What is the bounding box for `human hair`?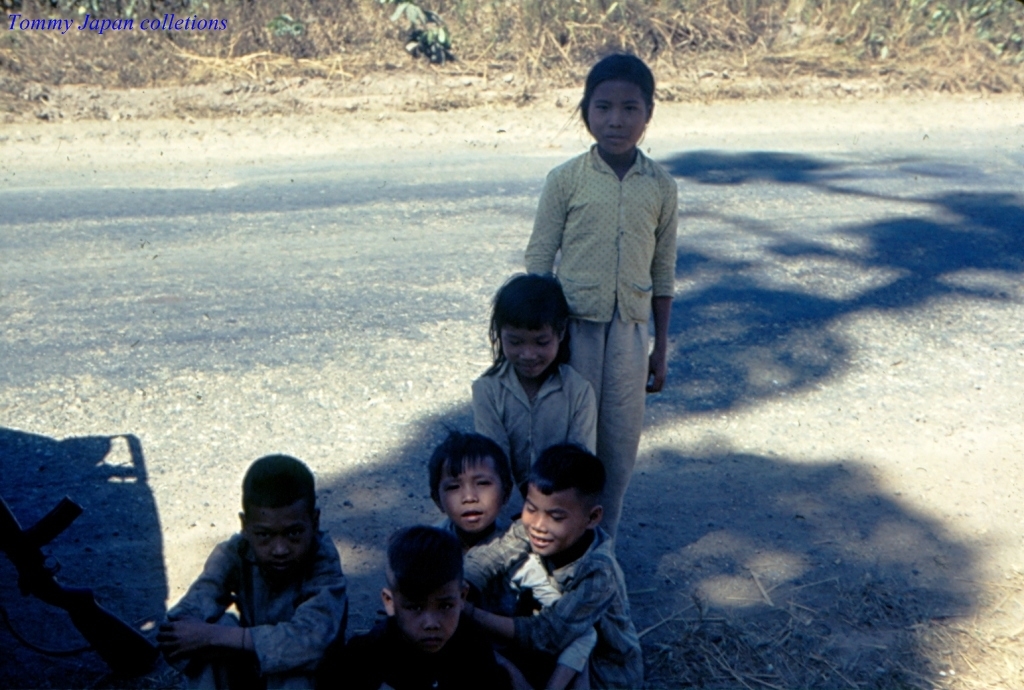
Rect(514, 444, 615, 556).
